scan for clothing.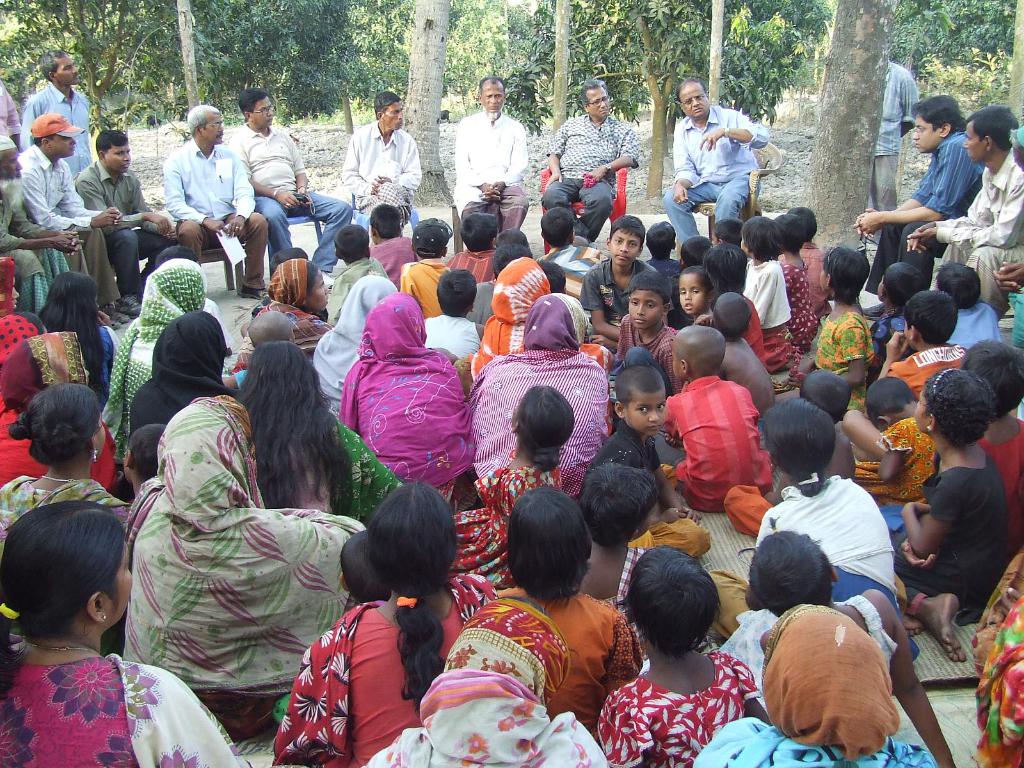
Scan result: {"x1": 458, "y1": 105, "x2": 529, "y2": 236}.
